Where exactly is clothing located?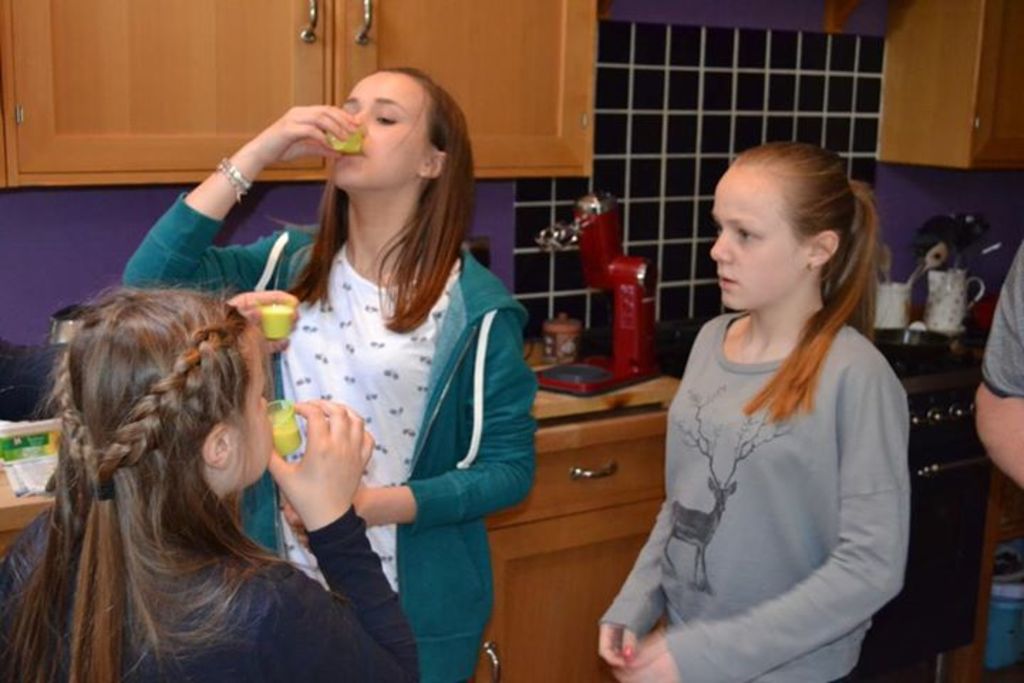
Its bounding box is (left=624, top=252, right=907, bottom=659).
